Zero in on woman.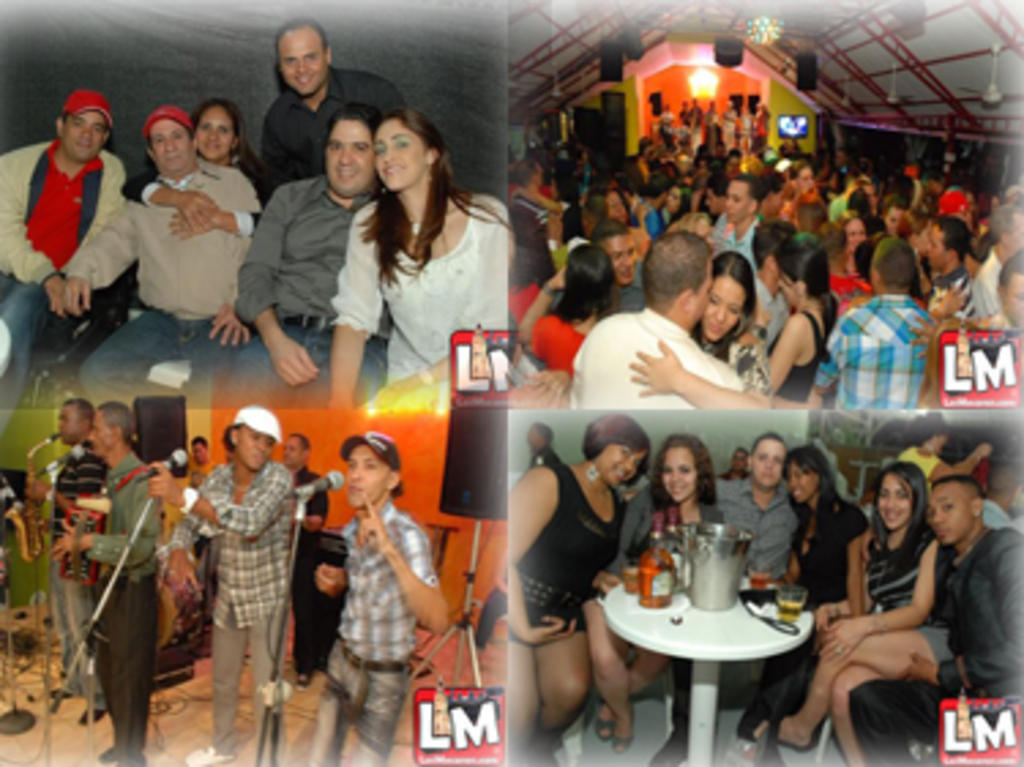
Zeroed in: (x1=117, y1=90, x2=273, y2=237).
